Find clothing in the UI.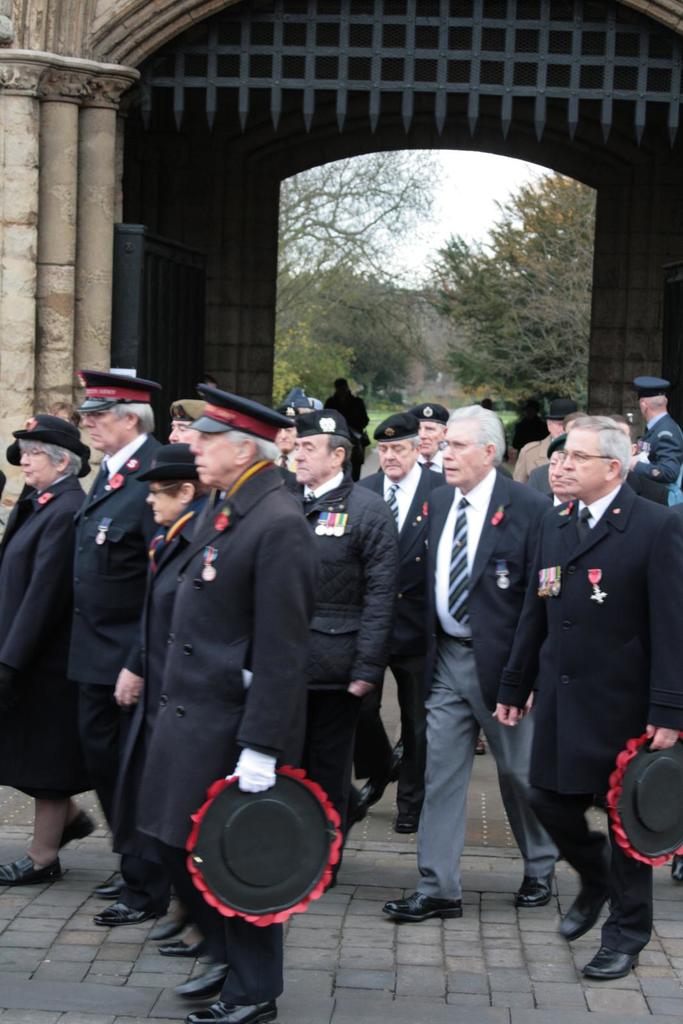
UI element at rect(377, 479, 456, 818).
